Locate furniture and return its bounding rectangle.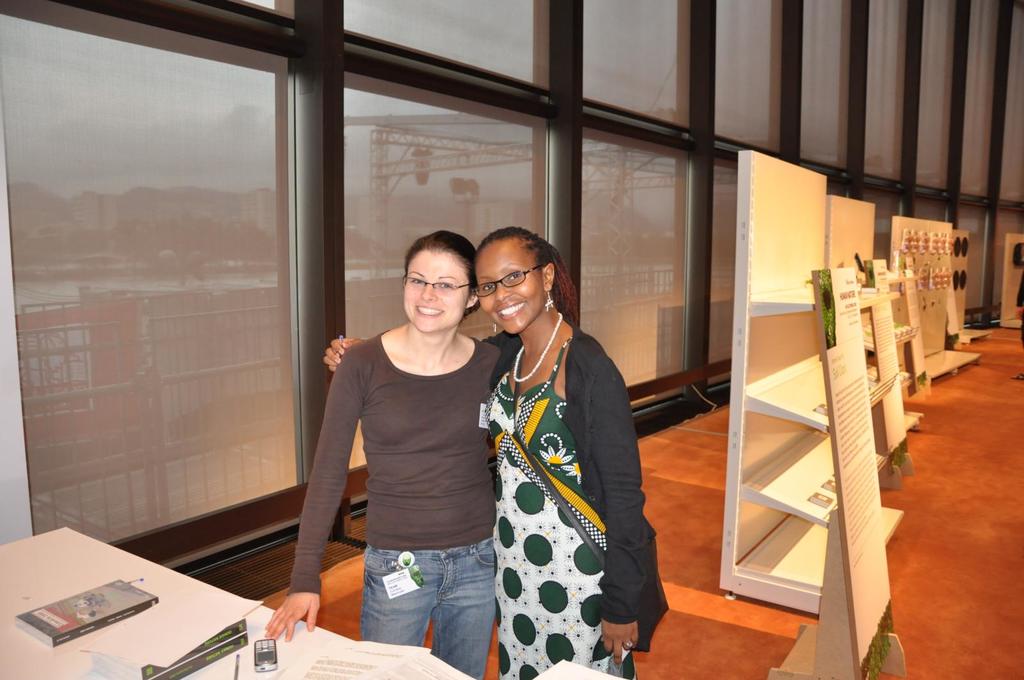
bbox(820, 192, 935, 484).
